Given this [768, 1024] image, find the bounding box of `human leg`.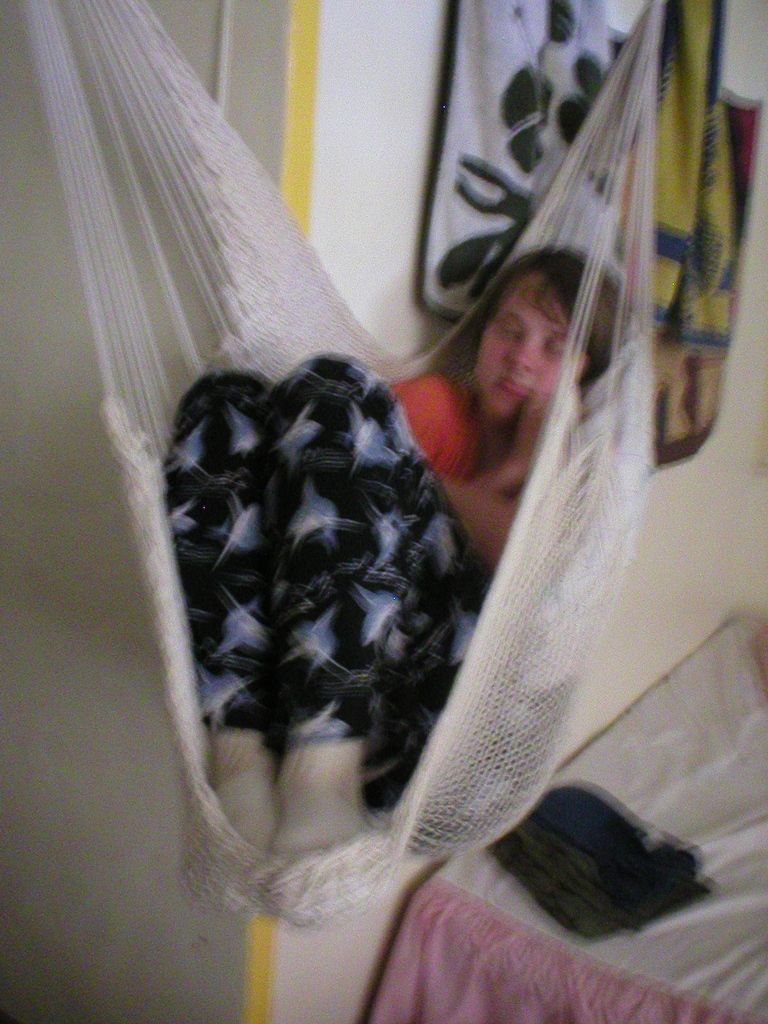
BBox(253, 347, 497, 860).
